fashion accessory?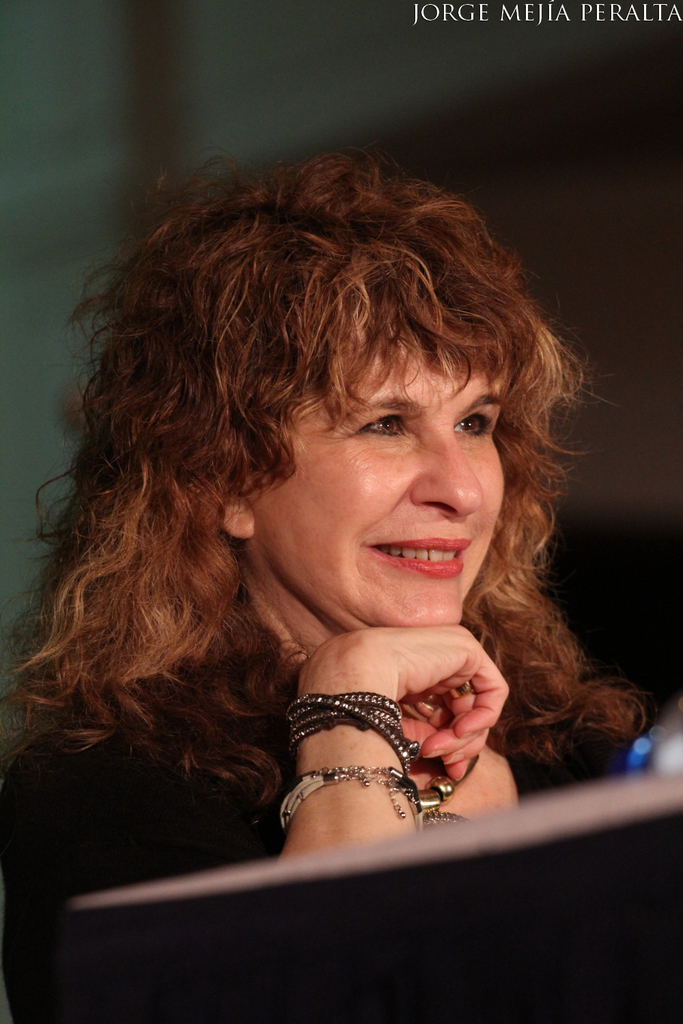
rect(416, 695, 442, 717)
